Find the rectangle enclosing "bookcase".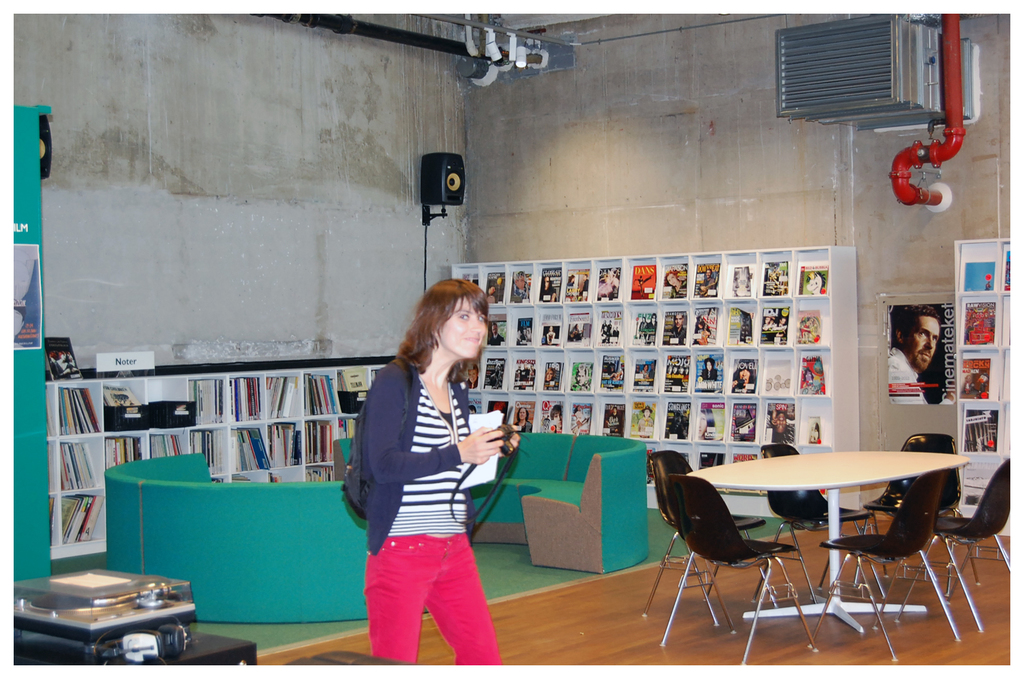
(40,343,407,565).
